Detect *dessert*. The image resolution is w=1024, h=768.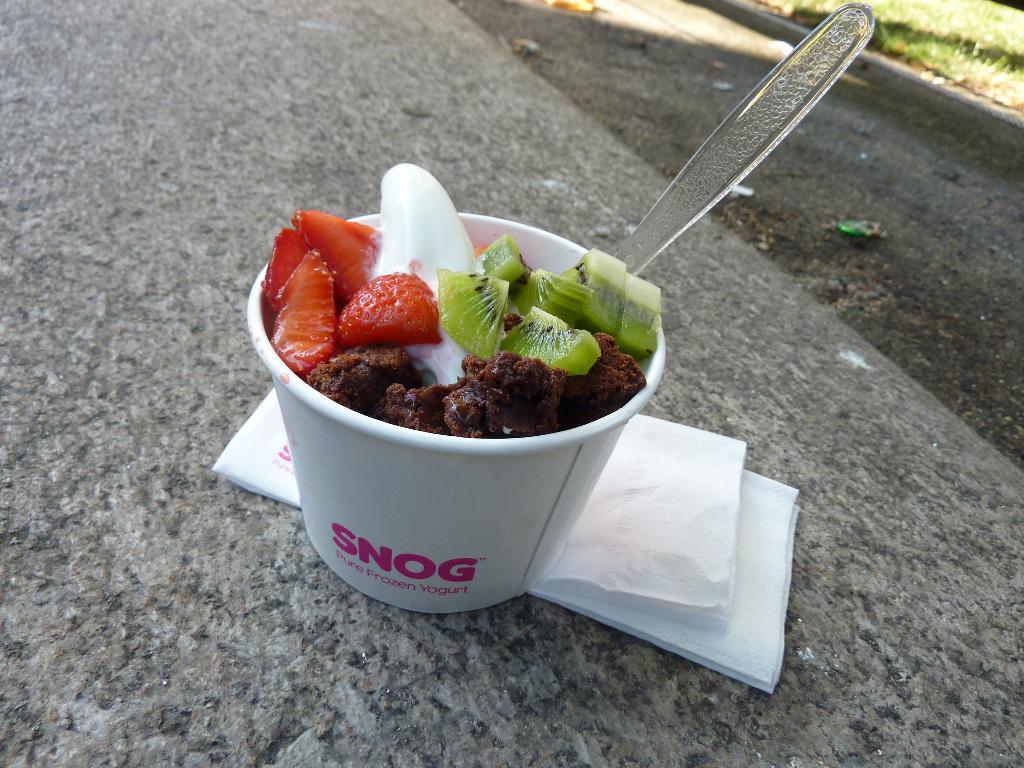
region(228, 204, 668, 630).
